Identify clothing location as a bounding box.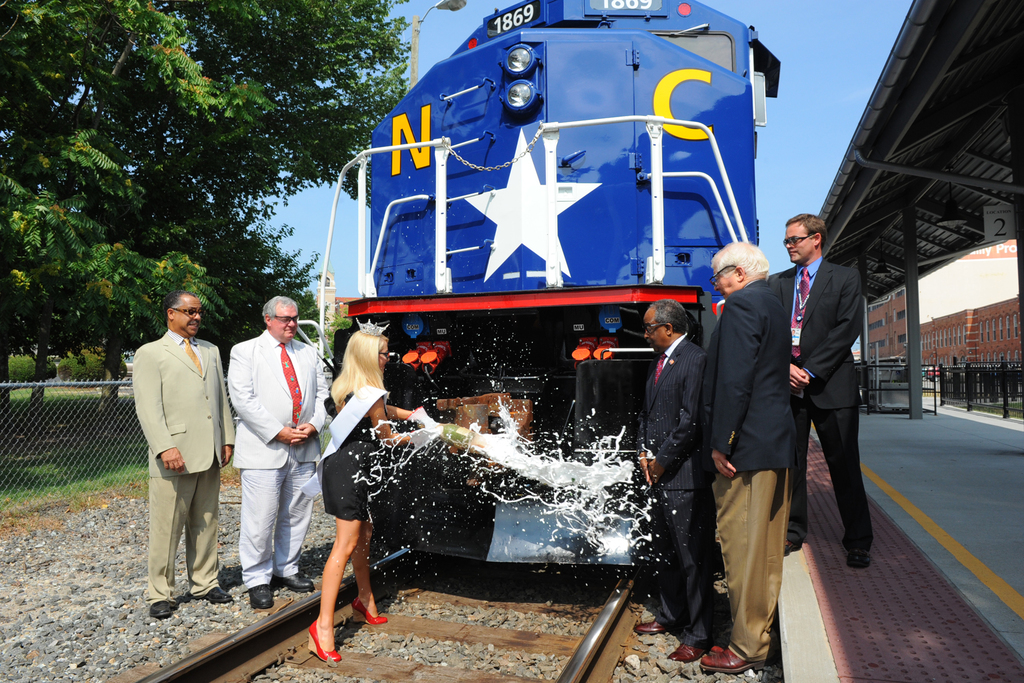
(left=781, top=252, right=870, bottom=551).
